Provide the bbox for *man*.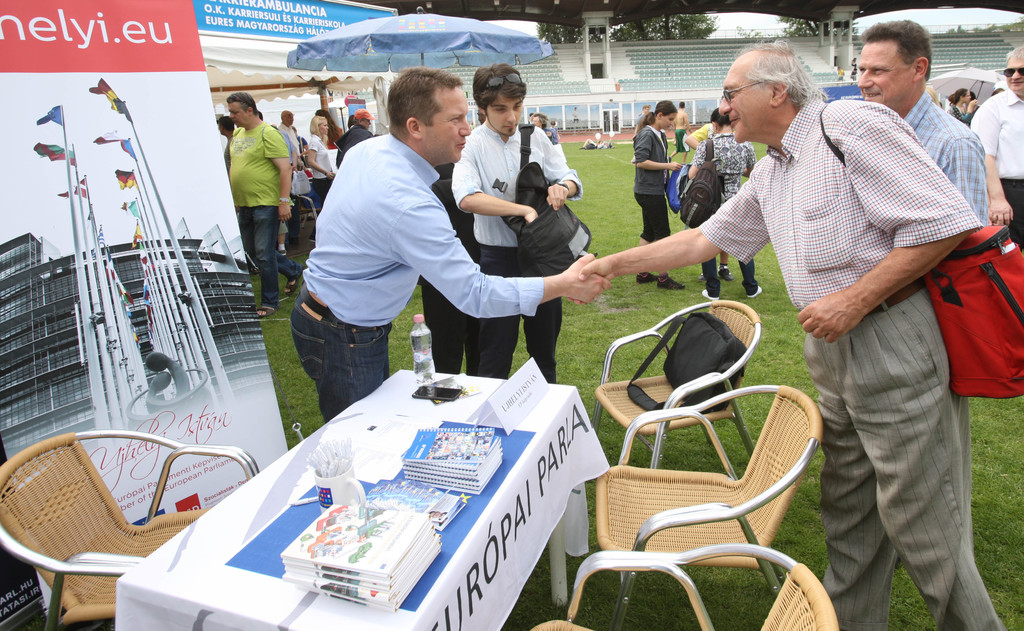
left=971, top=40, right=1023, bottom=248.
